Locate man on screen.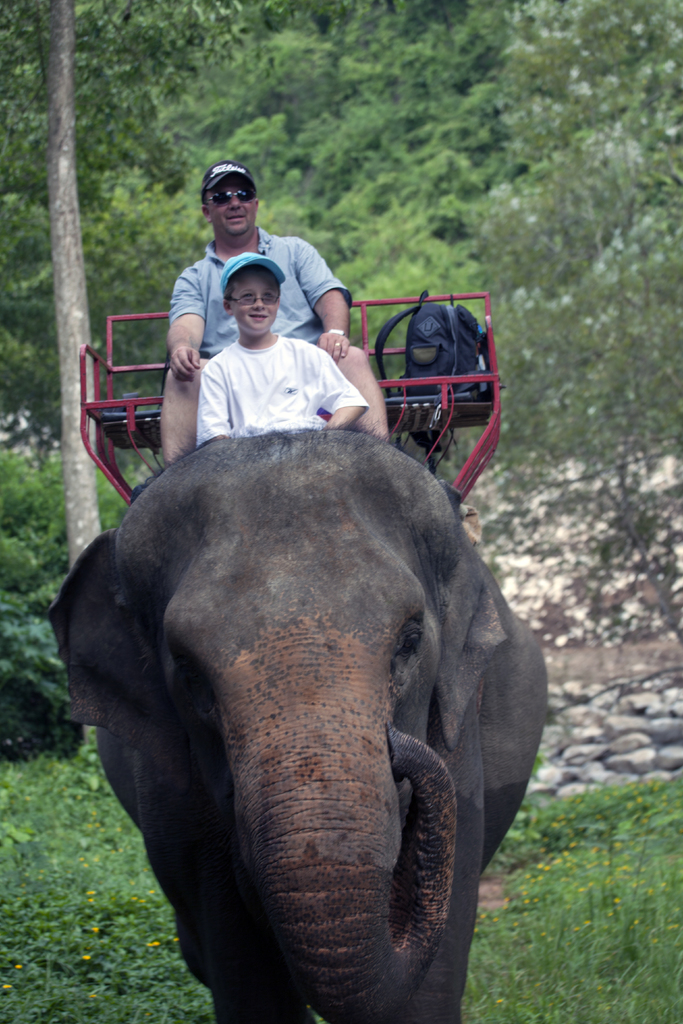
On screen at {"left": 129, "top": 157, "right": 479, "bottom": 511}.
